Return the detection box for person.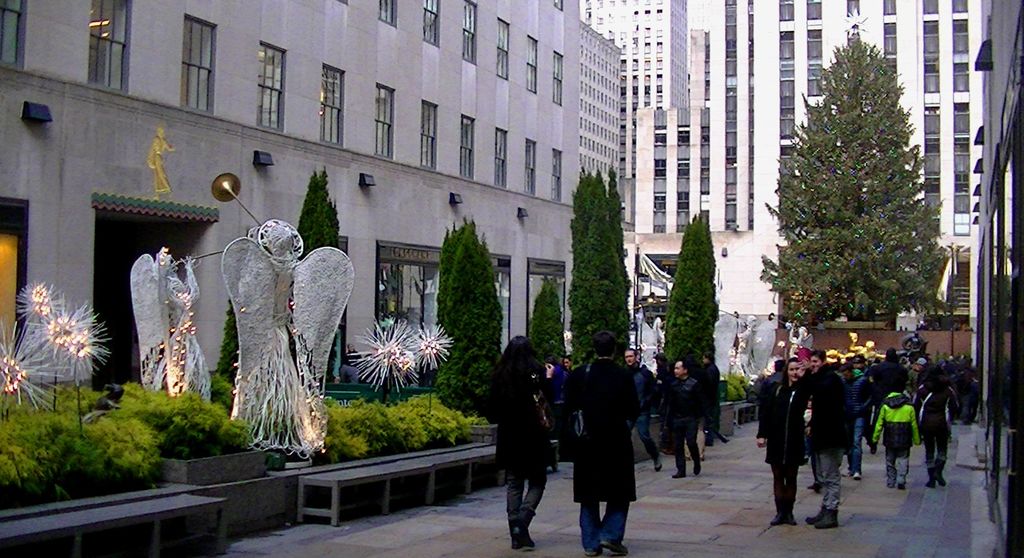
547,351,581,435.
